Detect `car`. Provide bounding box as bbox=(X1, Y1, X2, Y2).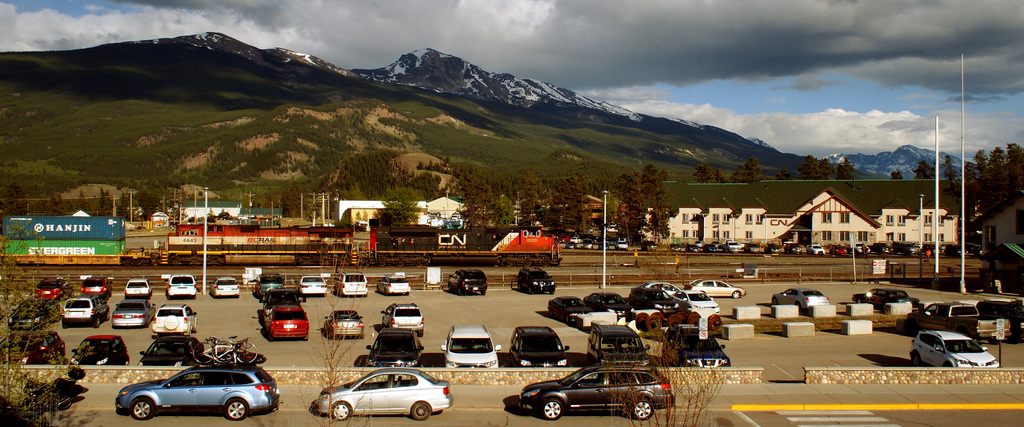
bbox=(765, 243, 785, 254).
